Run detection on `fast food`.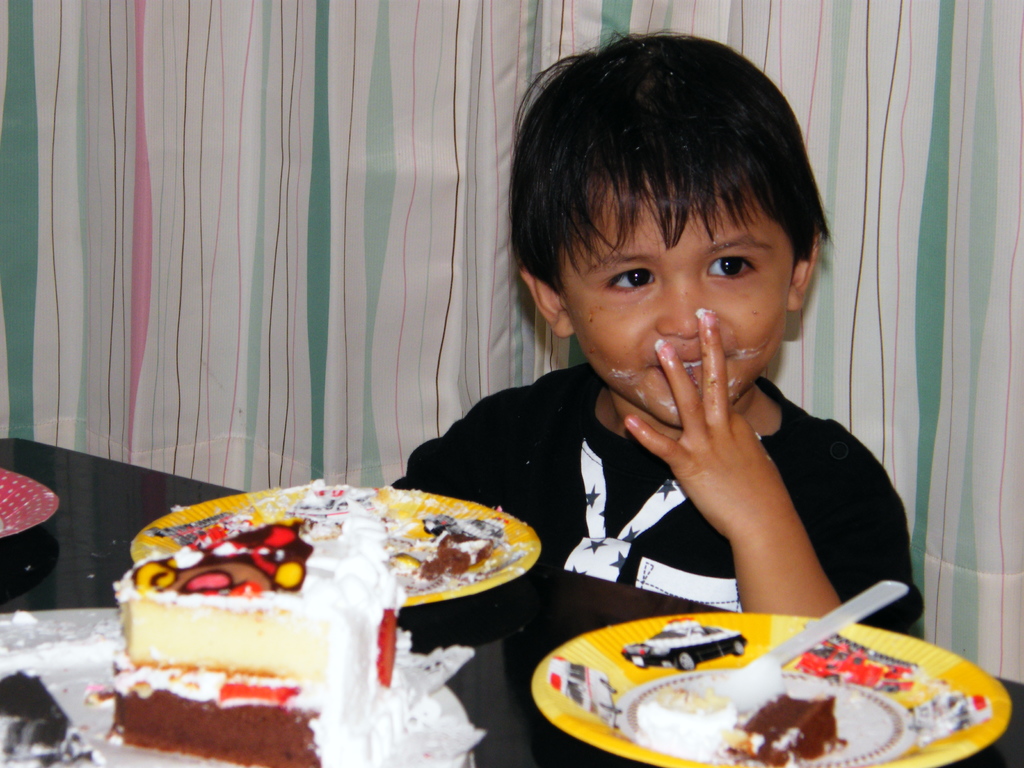
Result: x1=724 y1=684 x2=847 y2=767.
